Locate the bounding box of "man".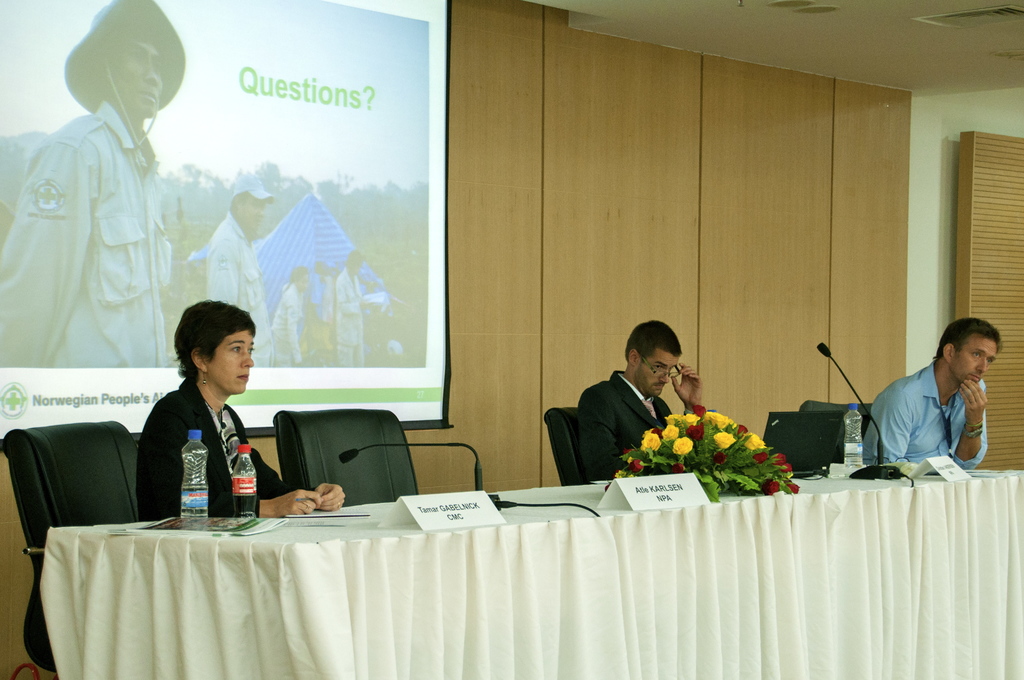
Bounding box: bbox=[859, 318, 1004, 474].
